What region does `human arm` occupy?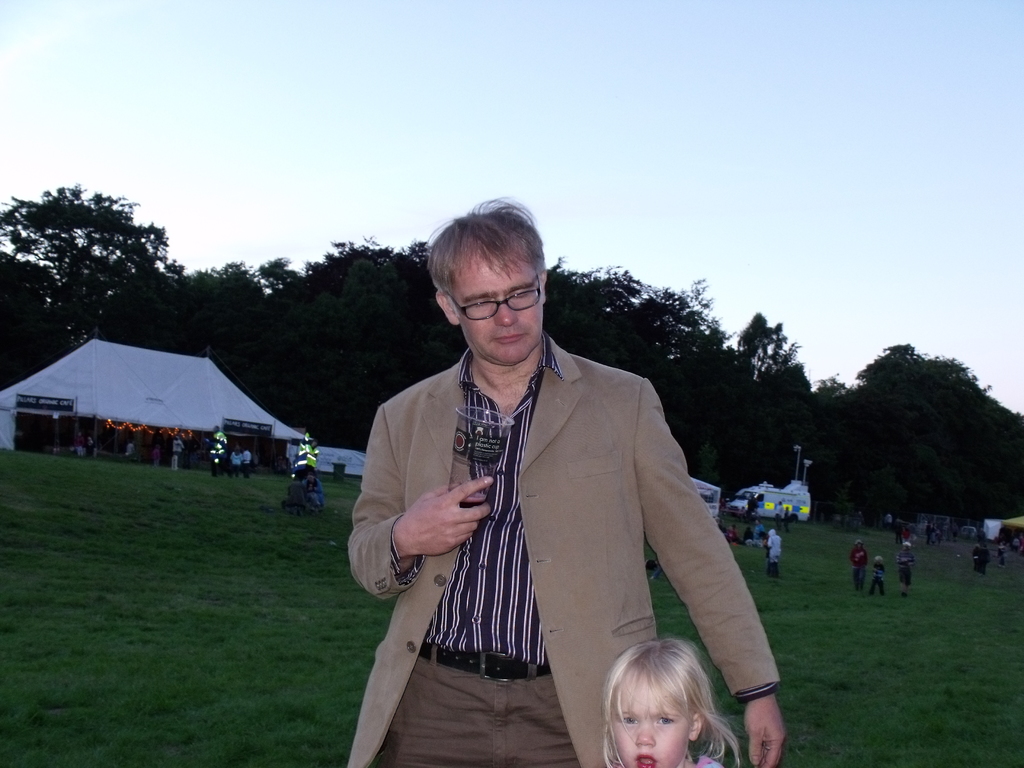
<bbox>345, 385, 511, 603</bbox>.
